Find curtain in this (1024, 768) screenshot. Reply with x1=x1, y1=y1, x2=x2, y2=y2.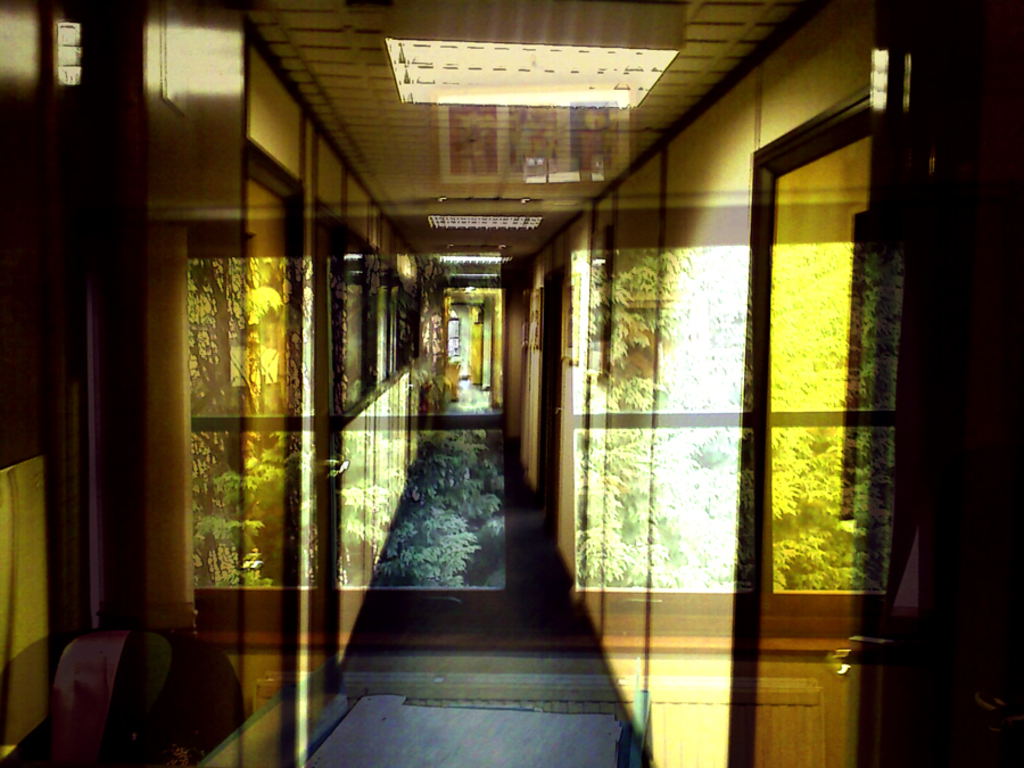
x1=33, y1=14, x2=166, y2=671.
